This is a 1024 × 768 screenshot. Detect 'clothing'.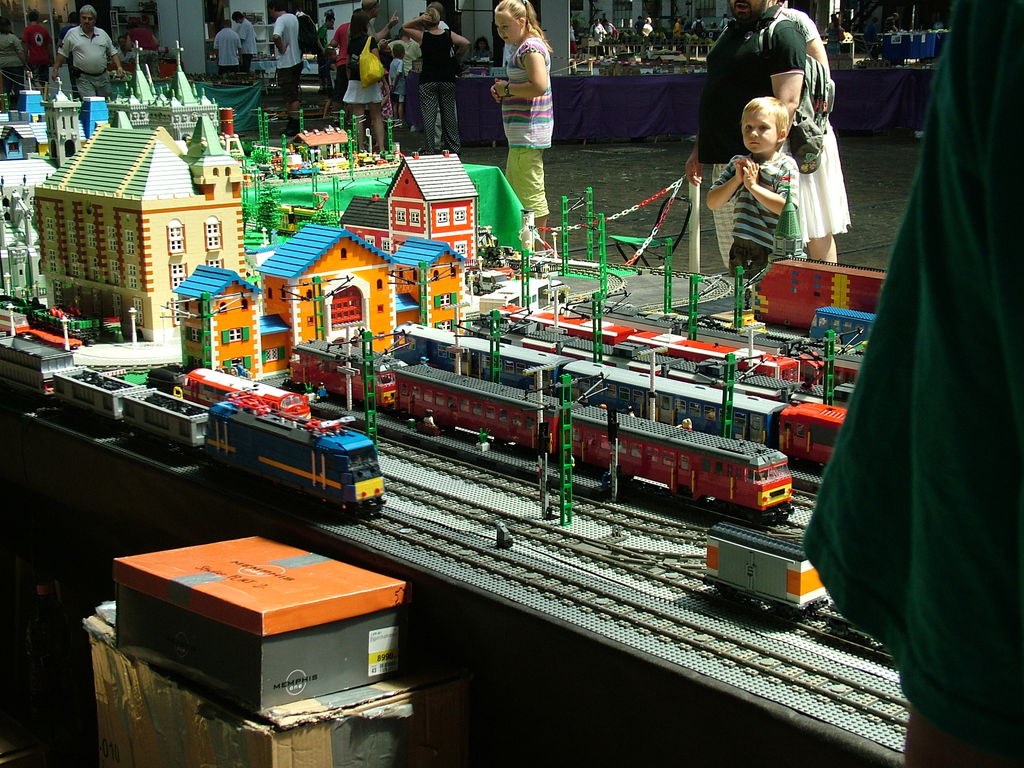
locate(218, 66, 242, 75).
